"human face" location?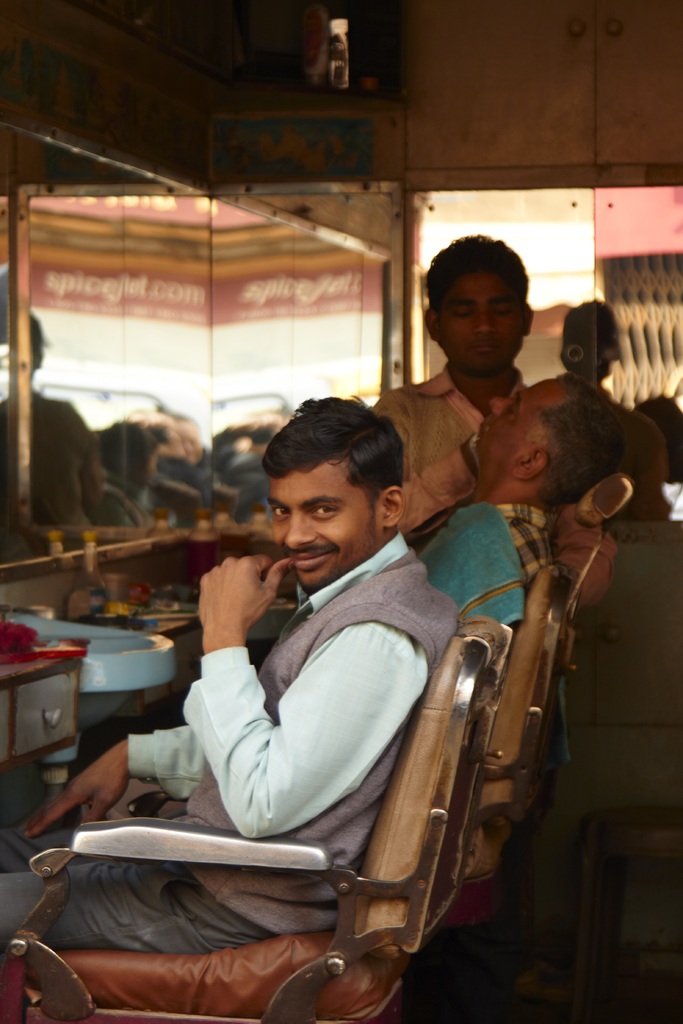
region(437, 271, 520, 375)
